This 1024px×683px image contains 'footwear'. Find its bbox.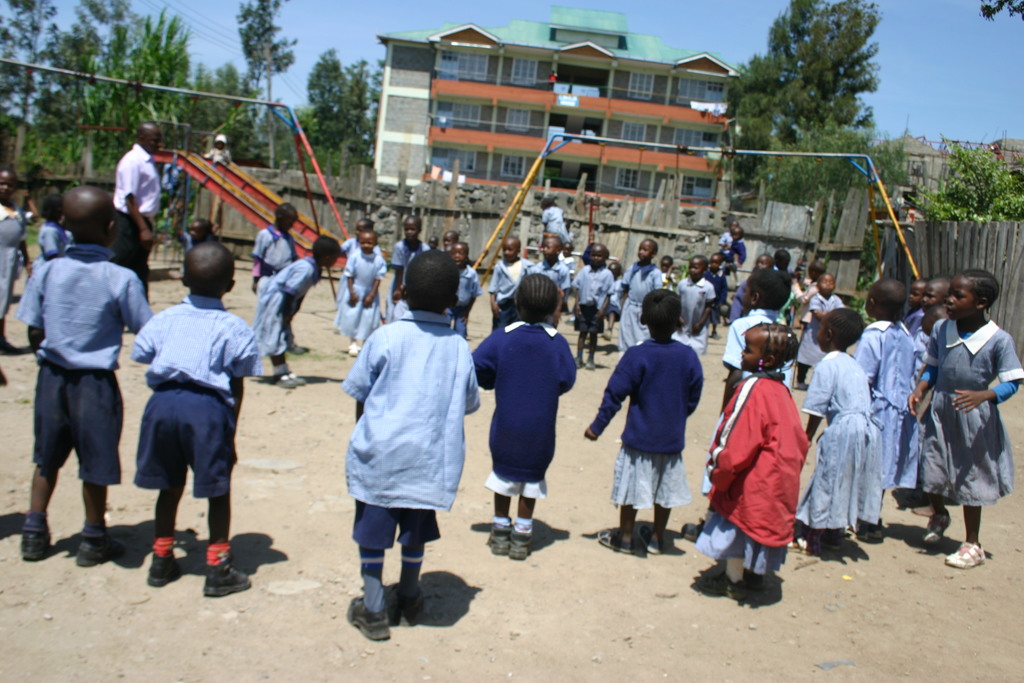
rect(682, 520, 707, 543).
